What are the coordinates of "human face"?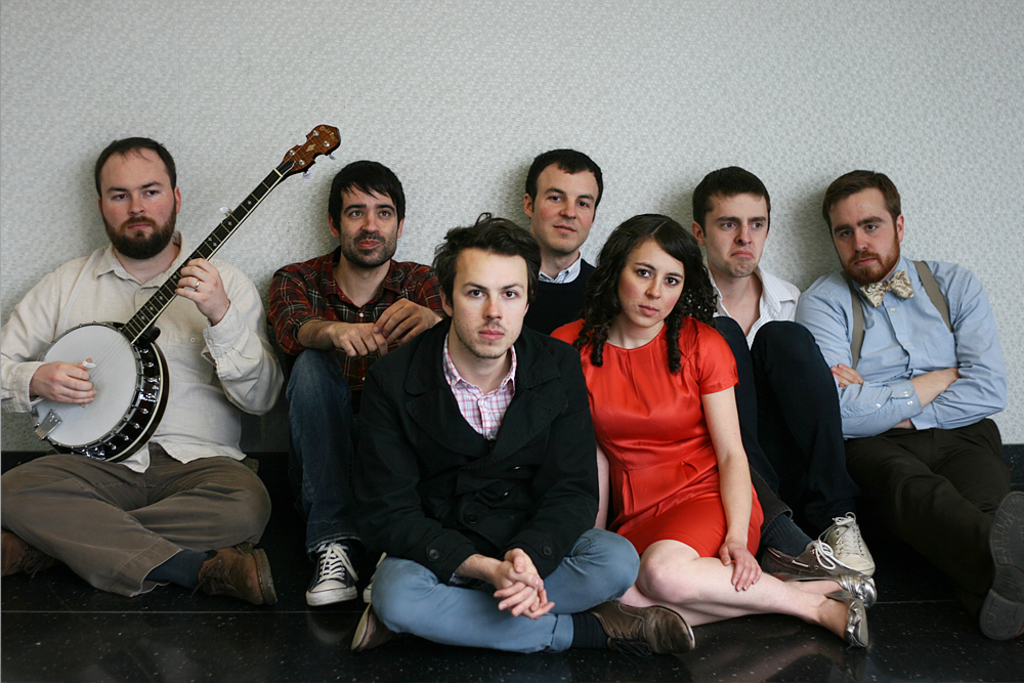
l=102, t=152, r=178, b=254.
